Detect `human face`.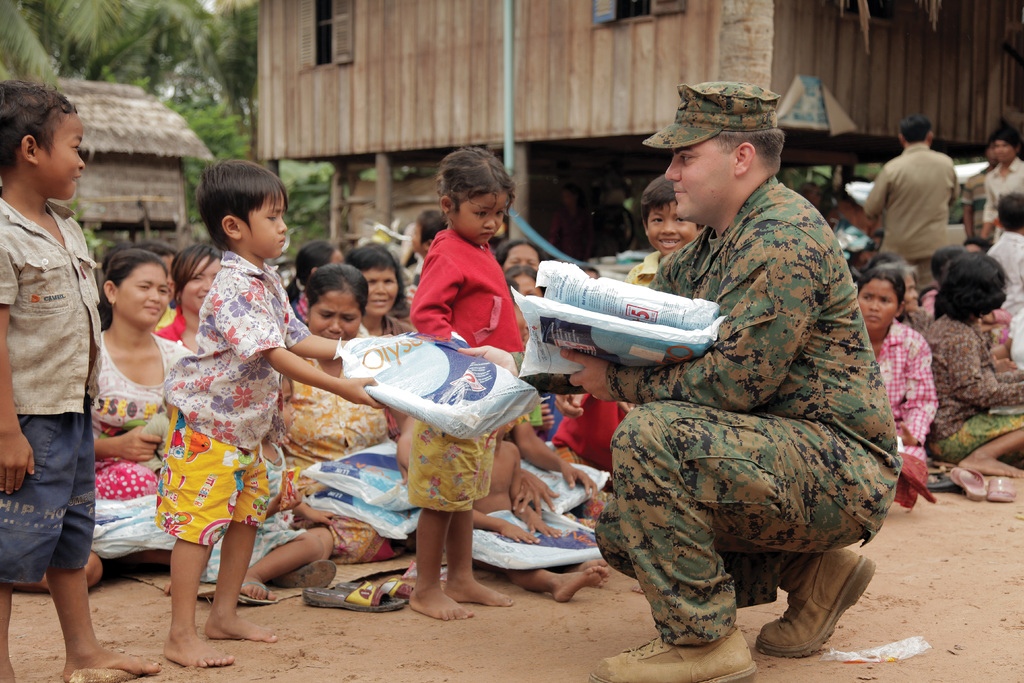
Detected at [310, 293, 362, 340].
